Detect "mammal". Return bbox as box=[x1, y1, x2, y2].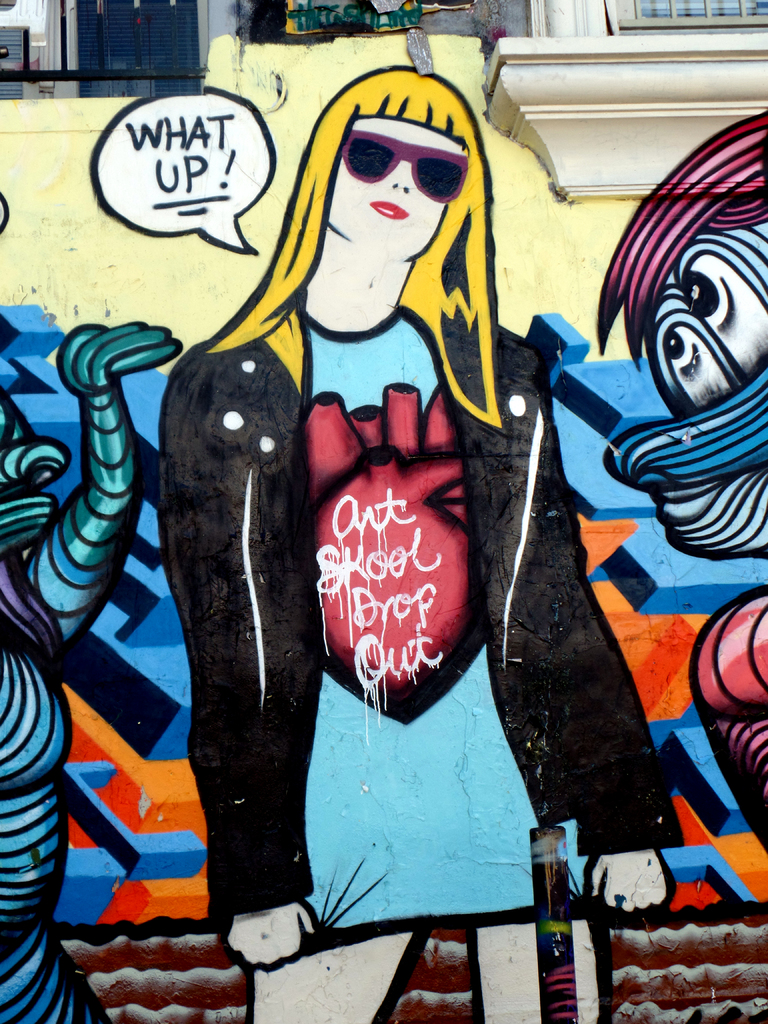
box=[590, 99, 767, 843].
